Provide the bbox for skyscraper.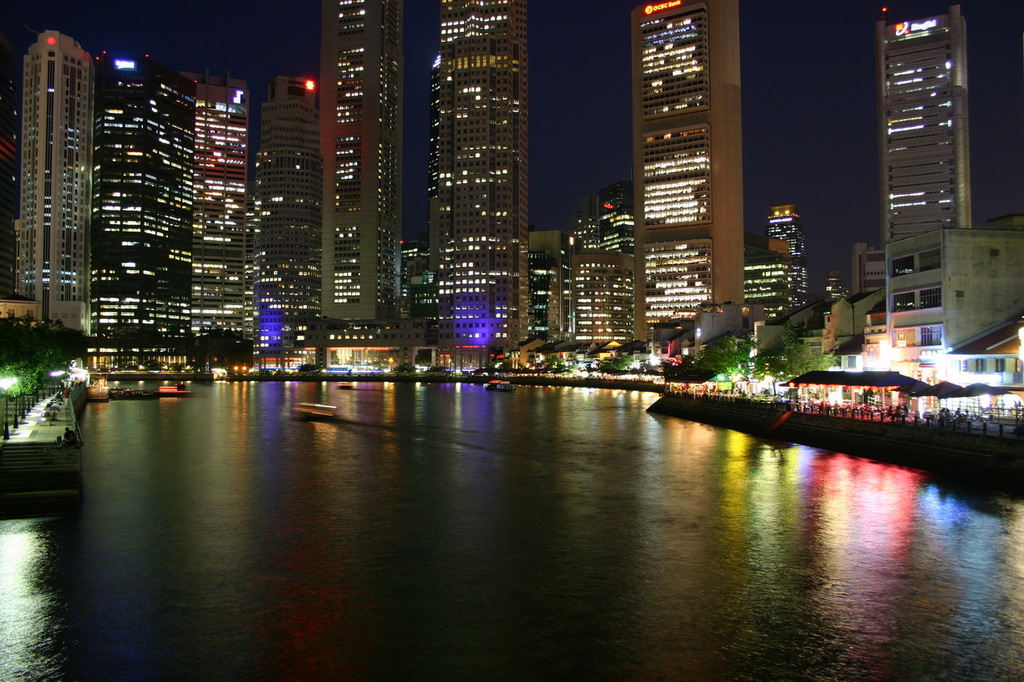
(x1=408, y1=0, x2=537, y2=356).
